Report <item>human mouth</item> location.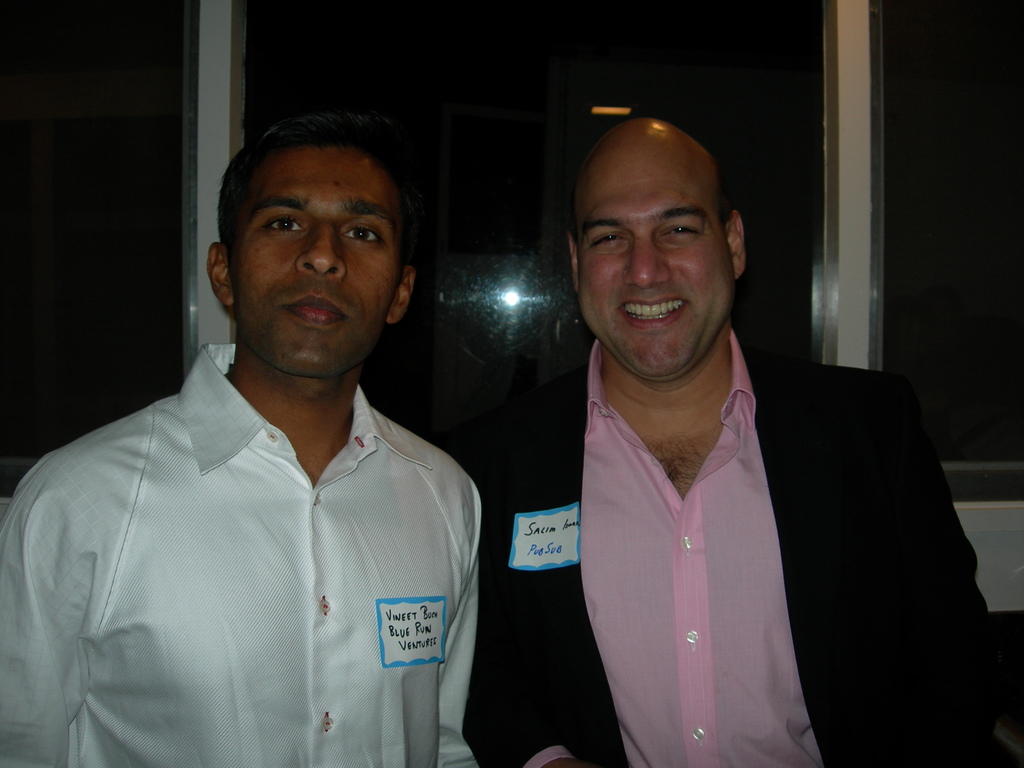
Report: x1=620 y1=294 x2=685 y2=331.
